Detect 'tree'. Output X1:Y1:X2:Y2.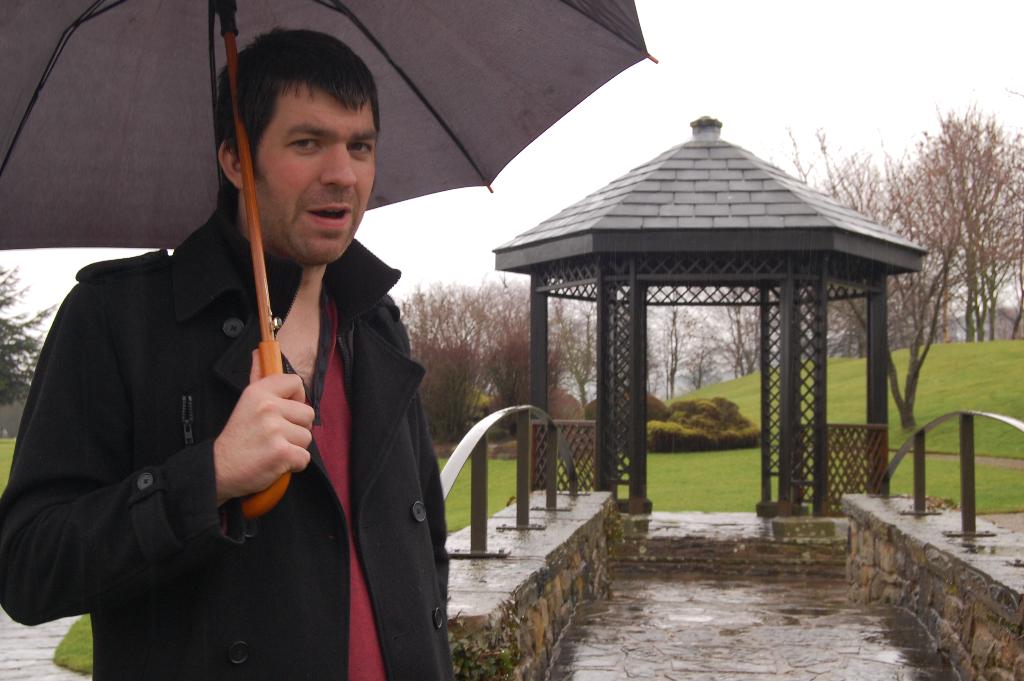
0:235:72:424.
